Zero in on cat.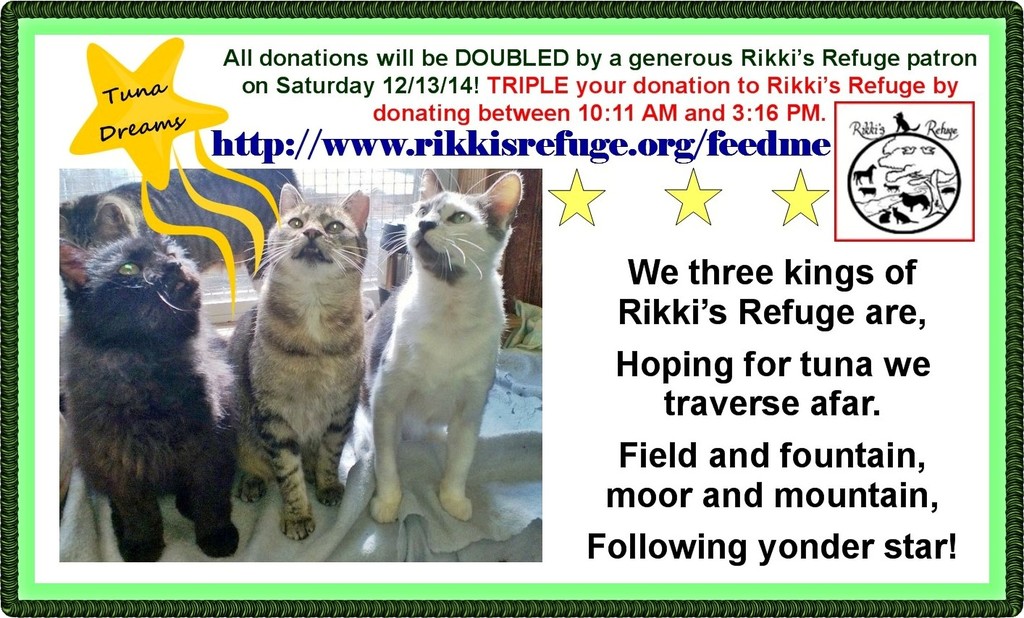
Zeroed in: bbox=[372, 171, 526, 518].
